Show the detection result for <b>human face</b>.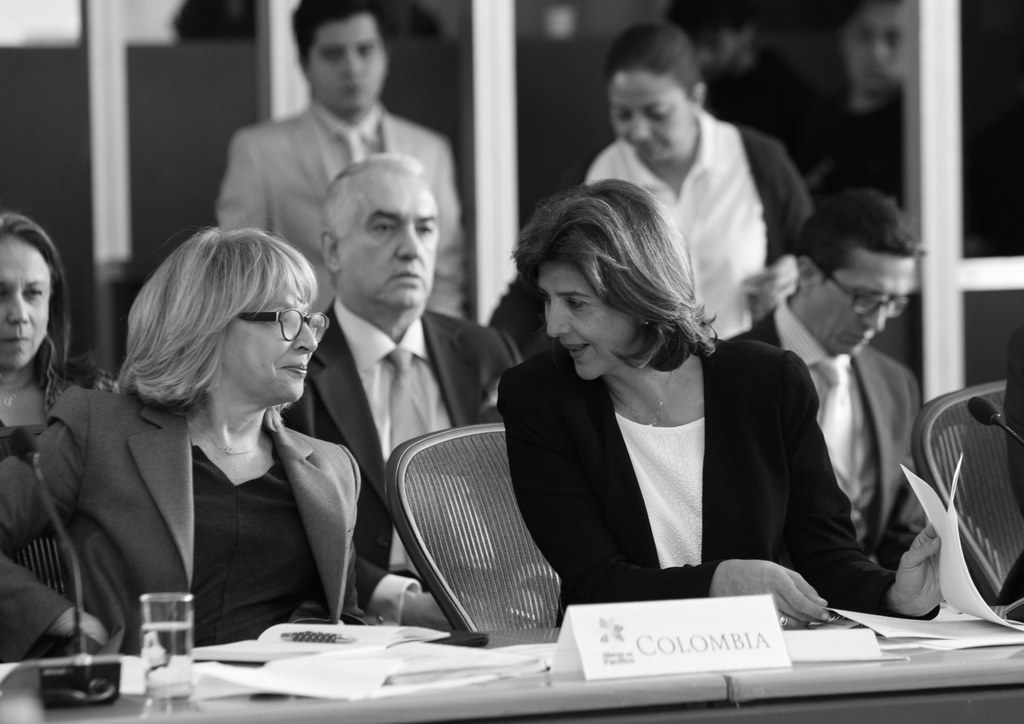
x1=309 y1=18 x2=385 y2=109.
